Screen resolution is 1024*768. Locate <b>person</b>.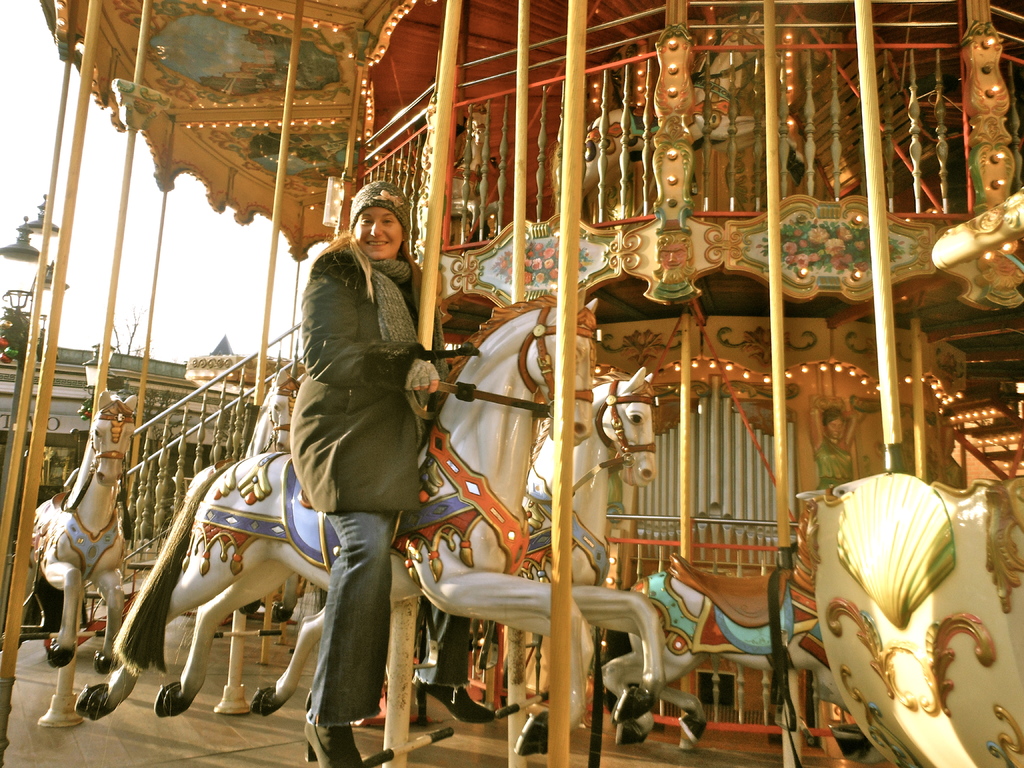
<region>280, 164, 447, 744</region>.
